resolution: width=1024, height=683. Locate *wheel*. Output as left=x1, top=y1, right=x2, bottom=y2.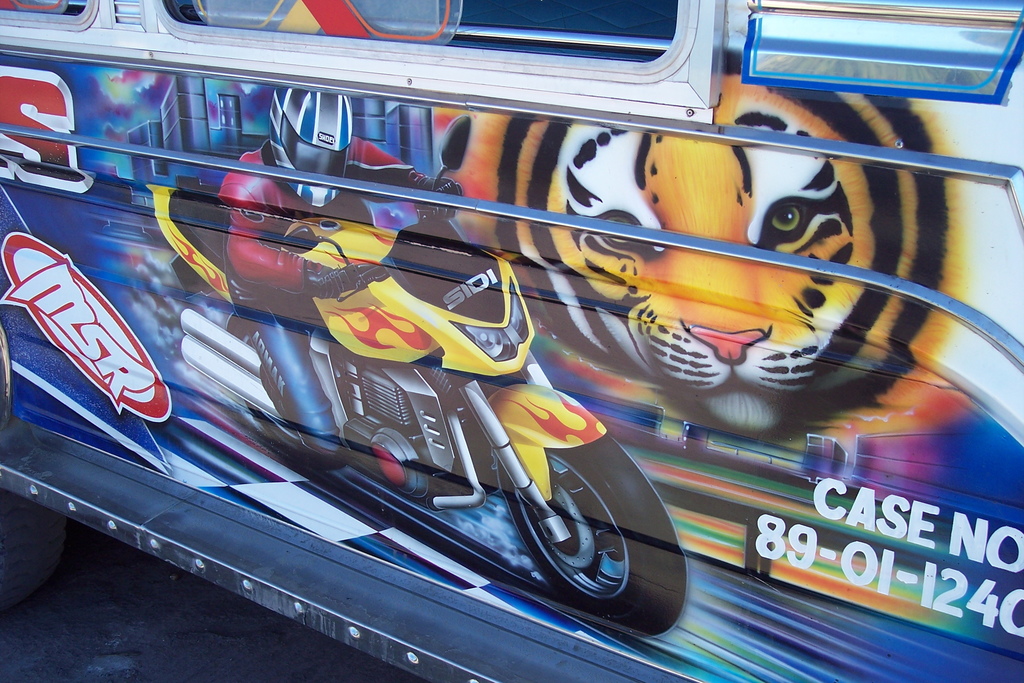
left=516, top=452, right=666, bottom=624.
